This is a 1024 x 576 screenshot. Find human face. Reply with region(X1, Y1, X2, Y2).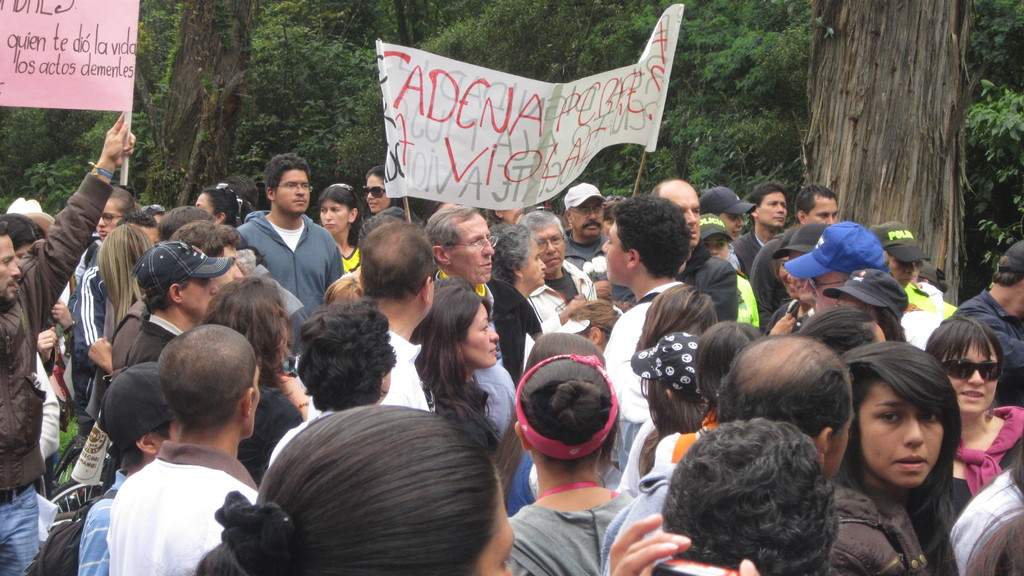
region(860, 390, 943, 489).
